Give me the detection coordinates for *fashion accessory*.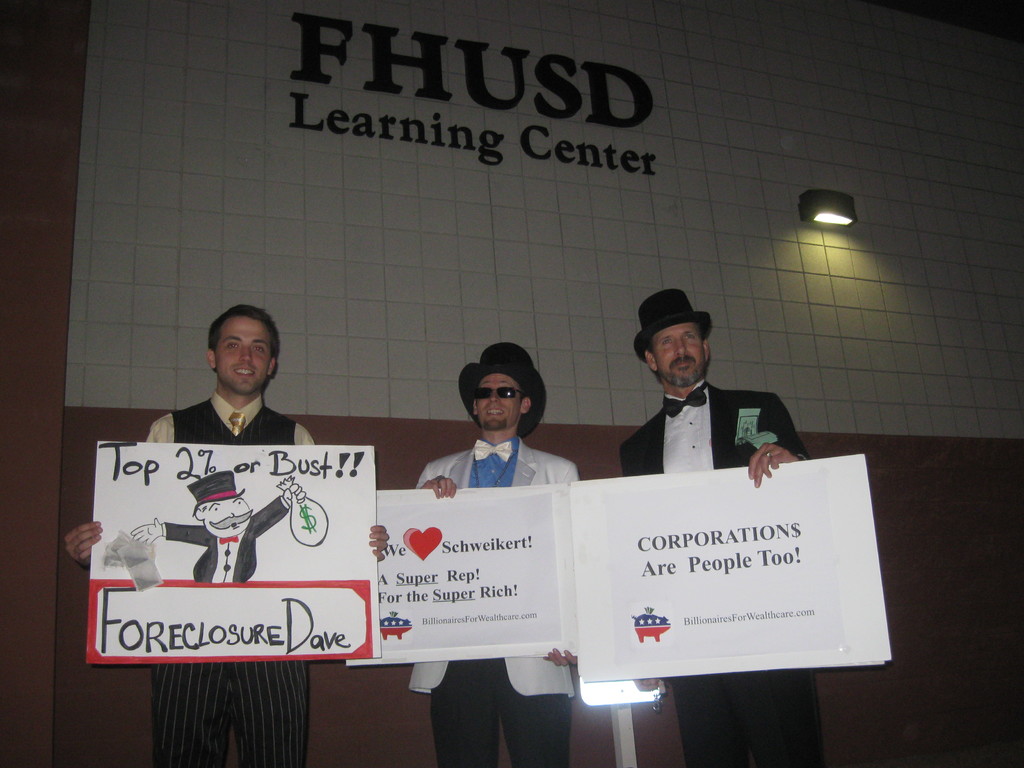
Rect(791, 452, 807, 462).
